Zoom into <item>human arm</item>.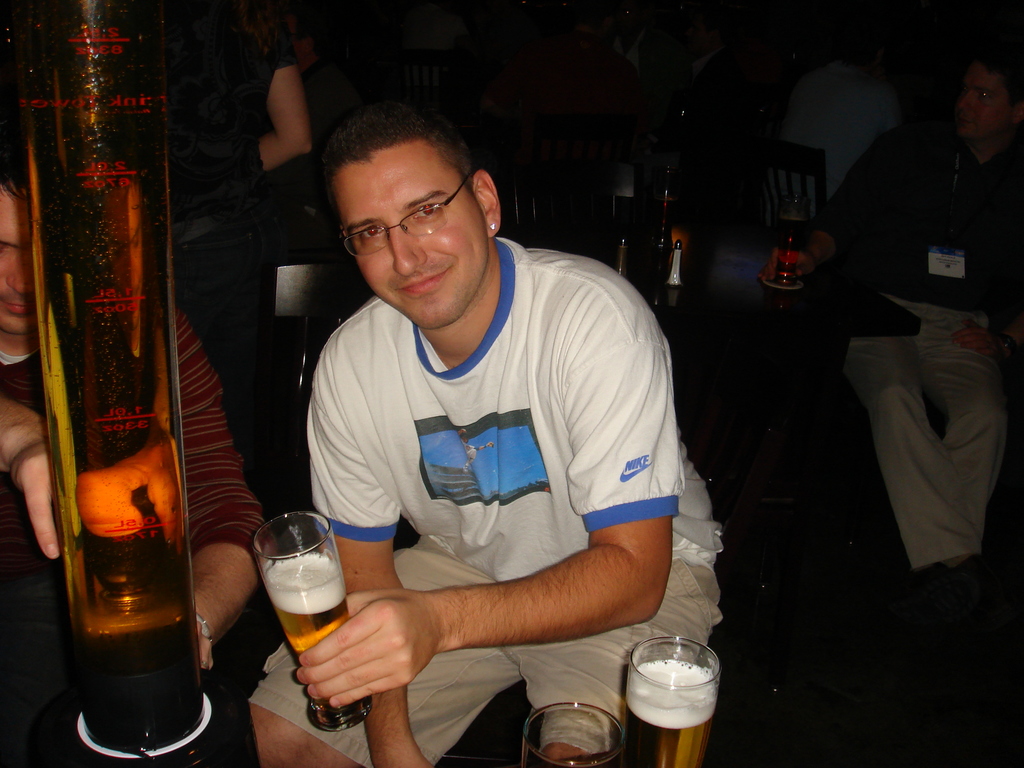
Zoom target: <box>293,325,680,709</box>.
